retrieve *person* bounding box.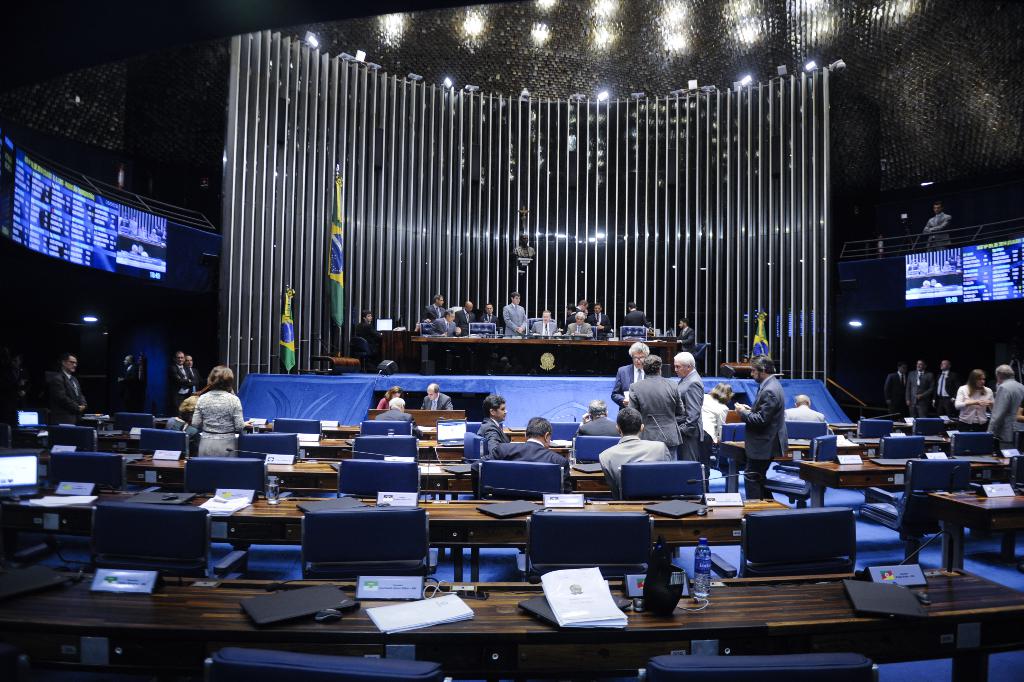
Bounding box: (671, 351, 706, 462).
